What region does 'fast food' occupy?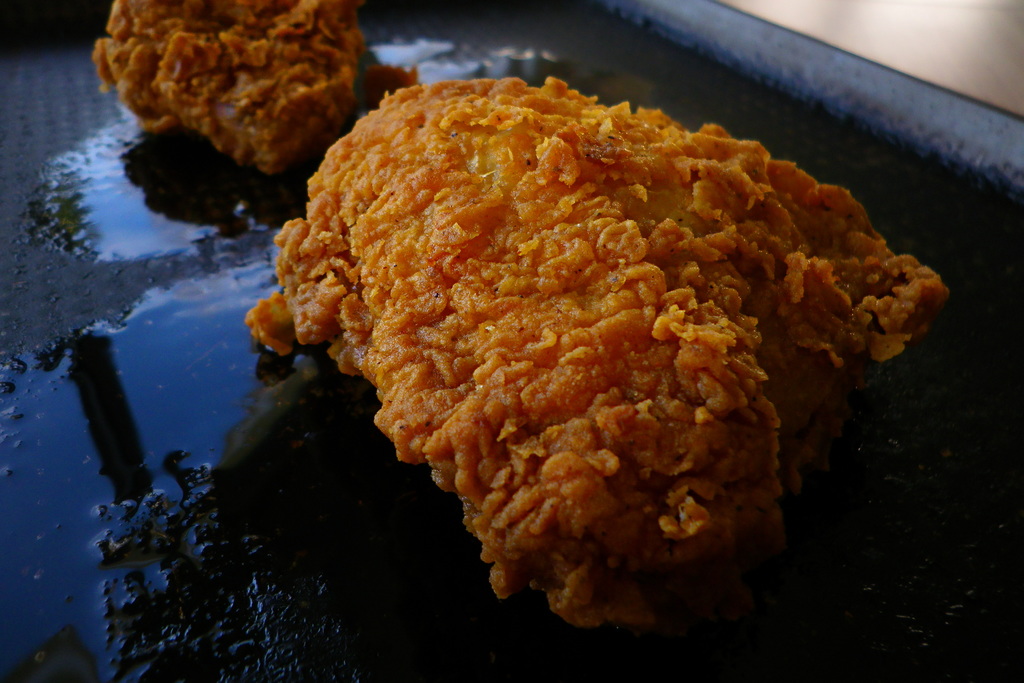
x1=97 y1=0 x2=367 y2=170.
